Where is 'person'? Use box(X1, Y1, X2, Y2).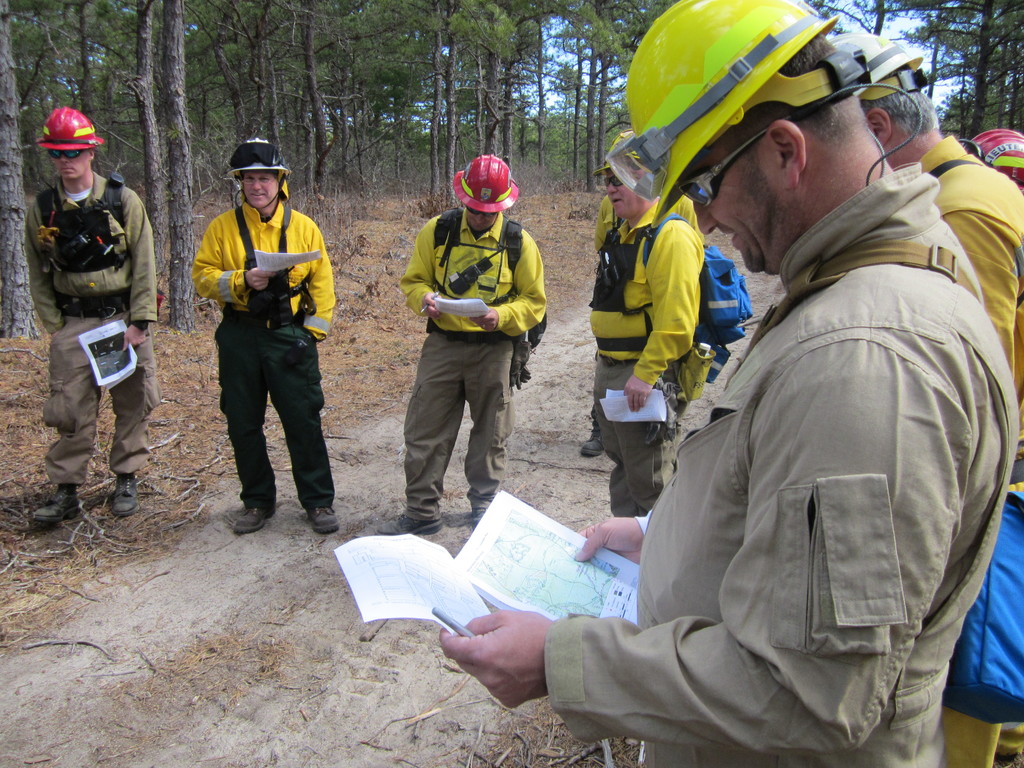
box(378, 152, 550, 531).
